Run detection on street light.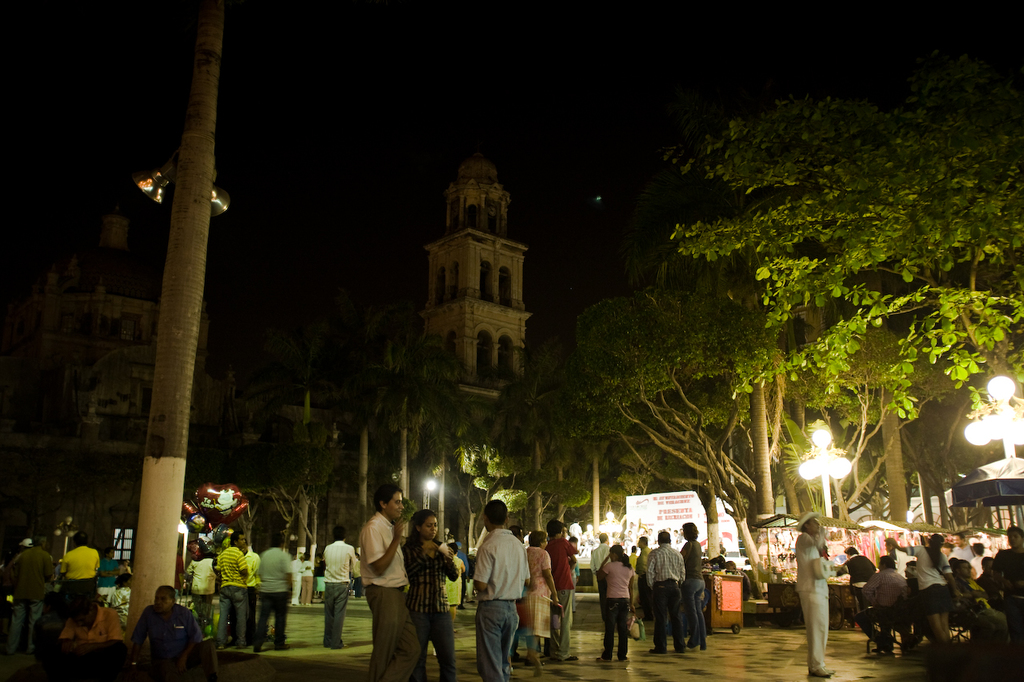
Result: 424,476,436,511.
